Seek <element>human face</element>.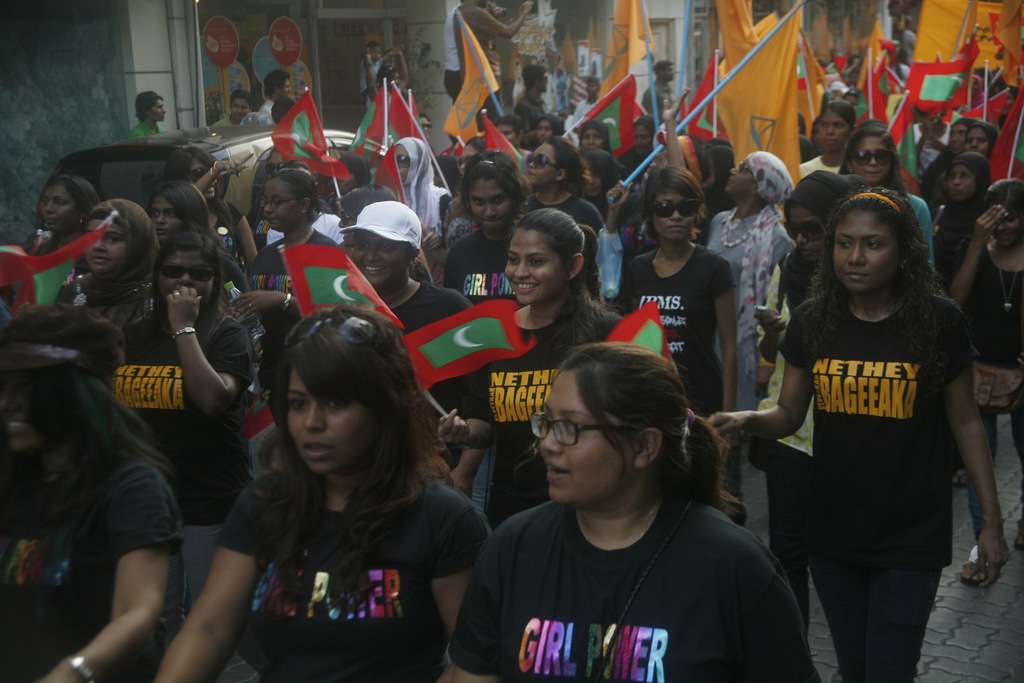
833, 217, 902, 292.
